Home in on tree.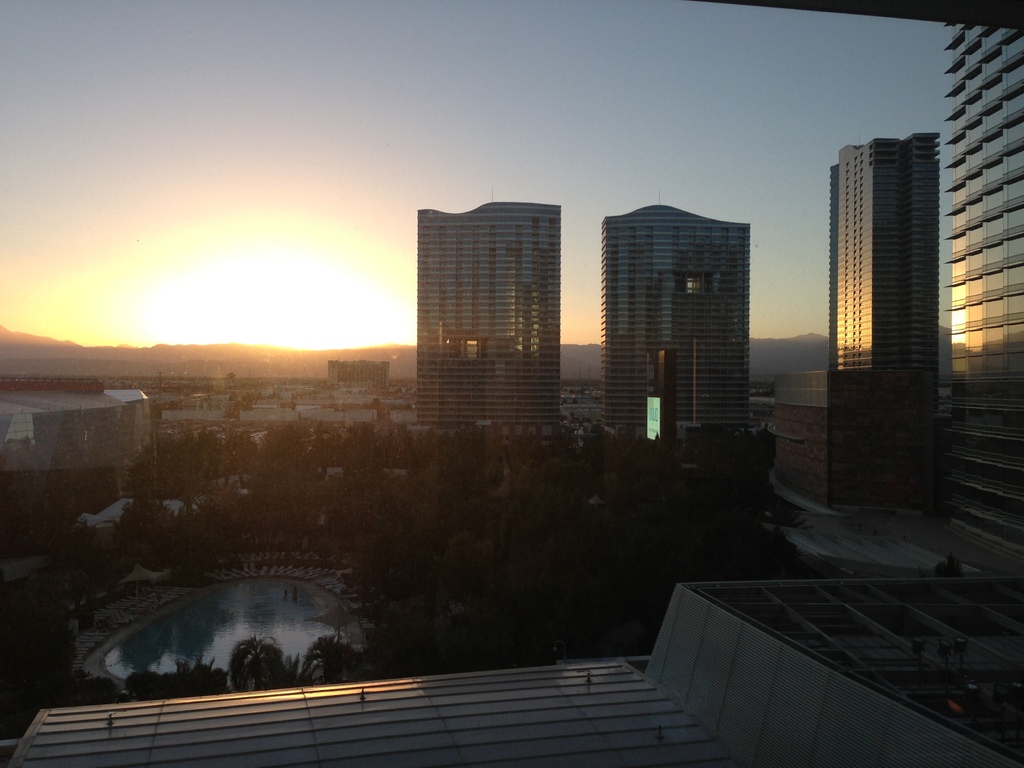
Homed in at rect(165, 655, 225, 698).
